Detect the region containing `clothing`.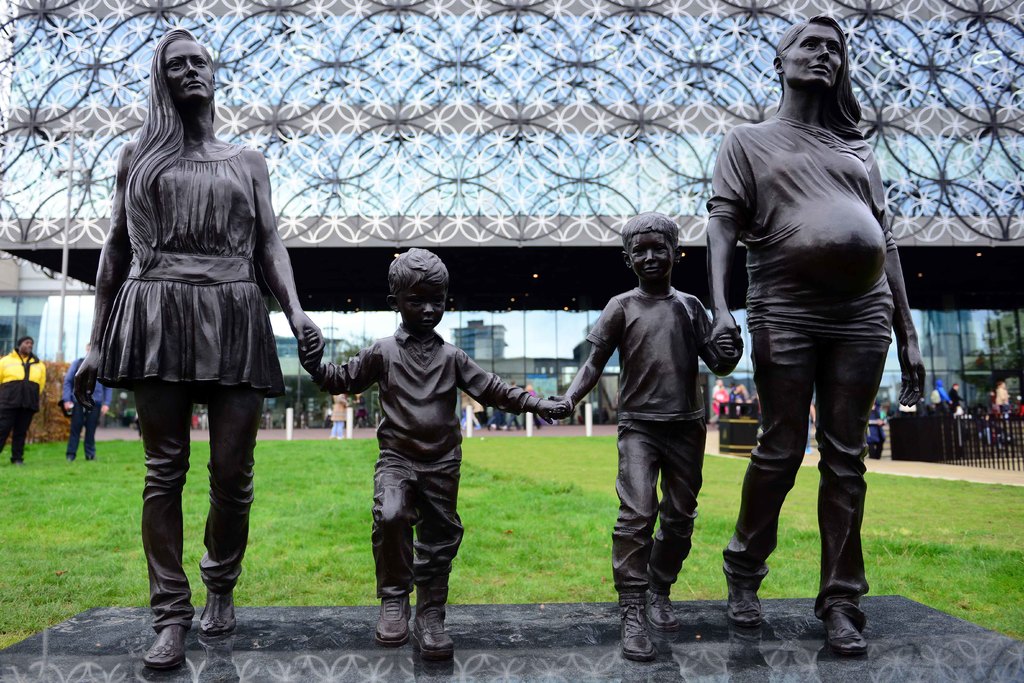
(x1=993, y1=384, x2=1011, y2=420).
